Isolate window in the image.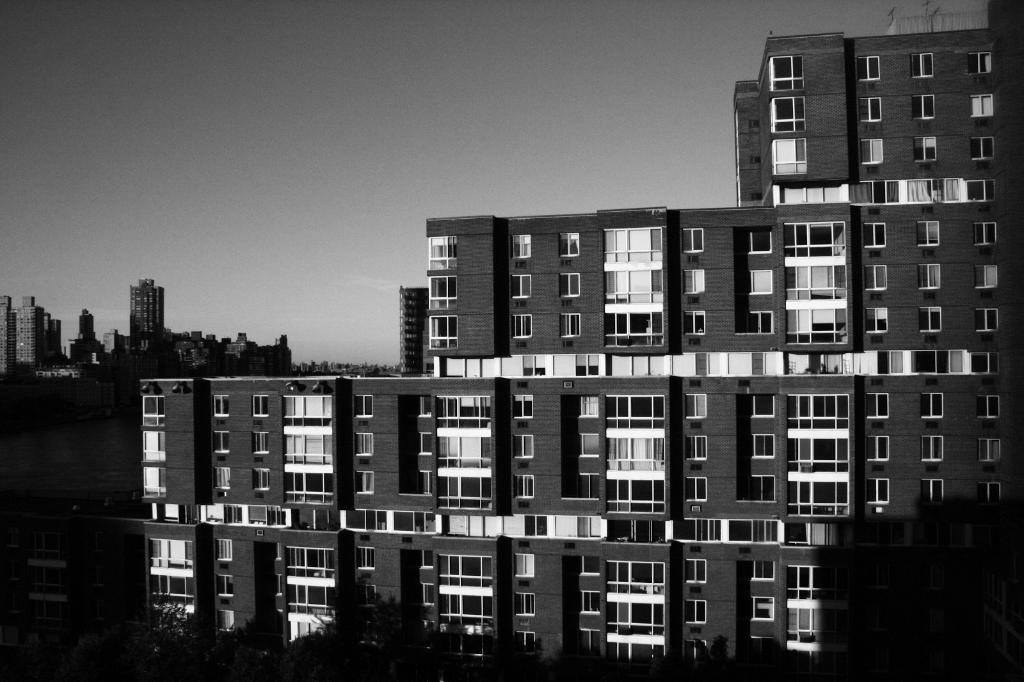
Isolated region: crop(441, 357, 499, 376).
